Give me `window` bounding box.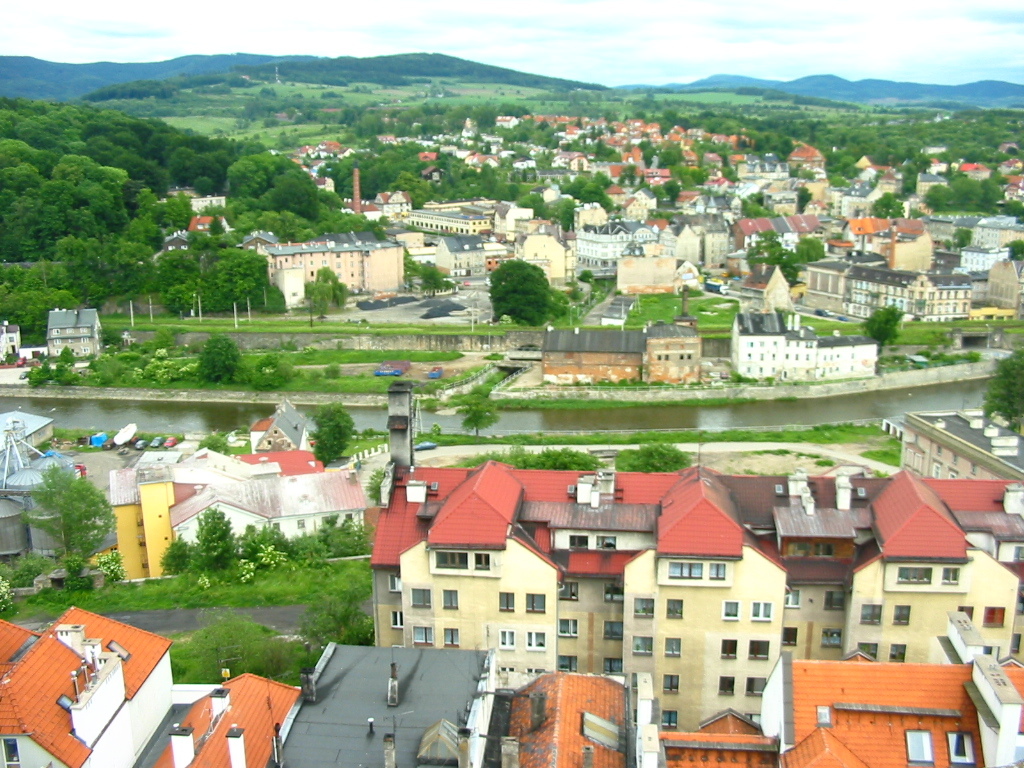
x1=784 y1=626 x2=803 y2=651.
